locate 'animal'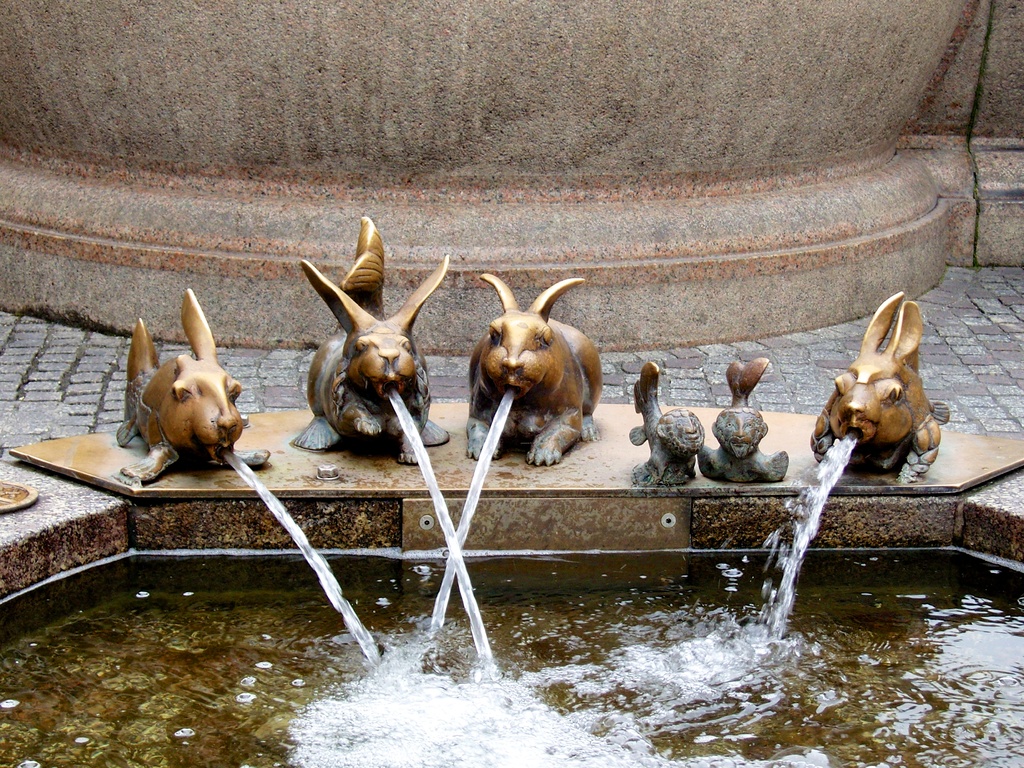
{"x1": 292, "y1": 213, "x2": 445, "y2": 466}
